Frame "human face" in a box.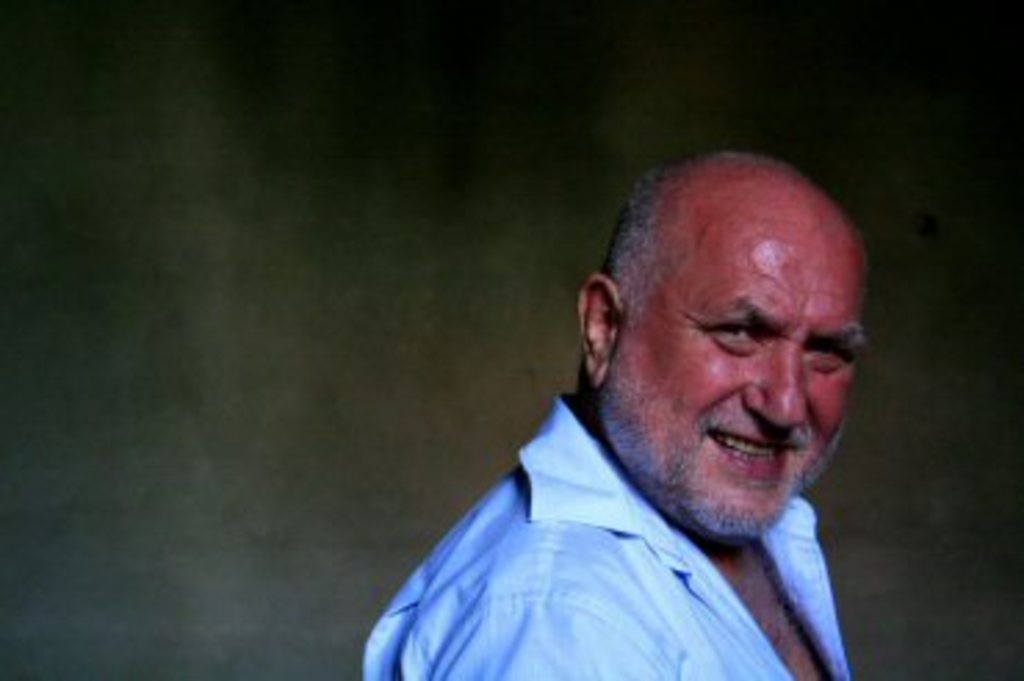
x1=614 y1=216 x2=869 y2=534.
